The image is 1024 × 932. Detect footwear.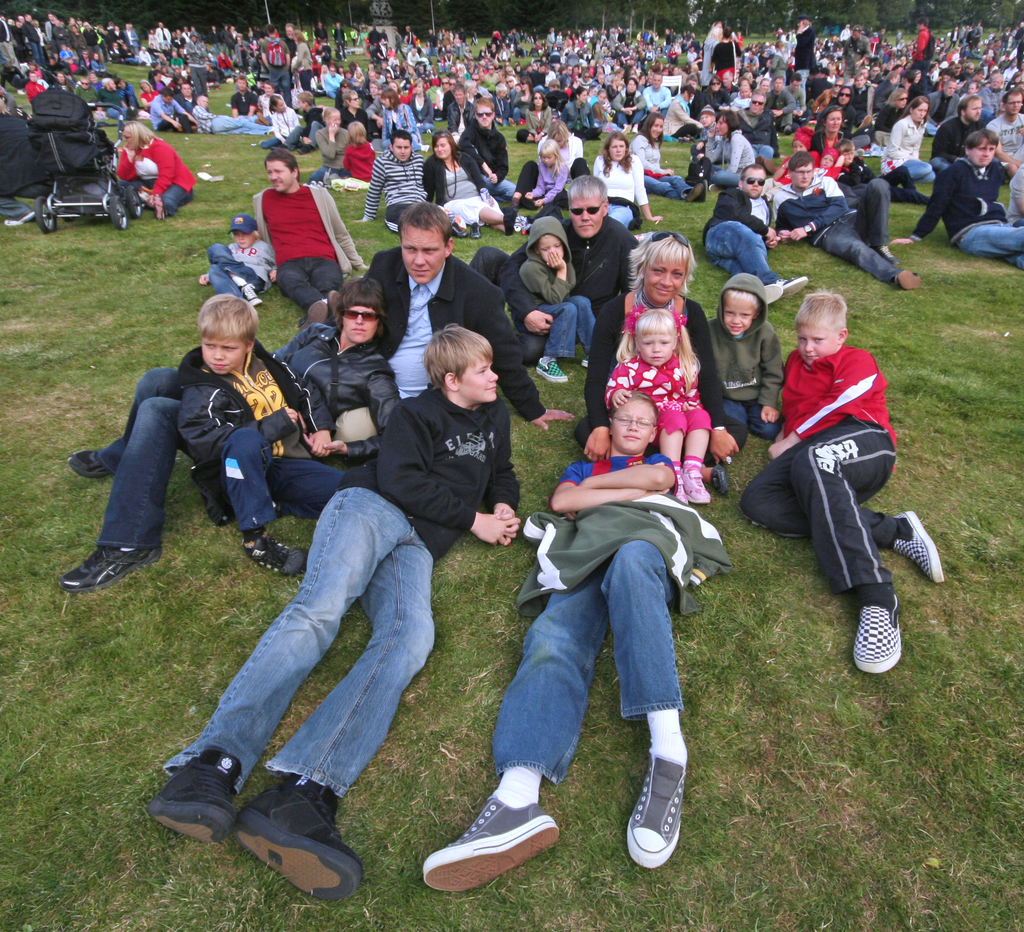
Detection: [left=627, top=753, right=687, bottom=870].
